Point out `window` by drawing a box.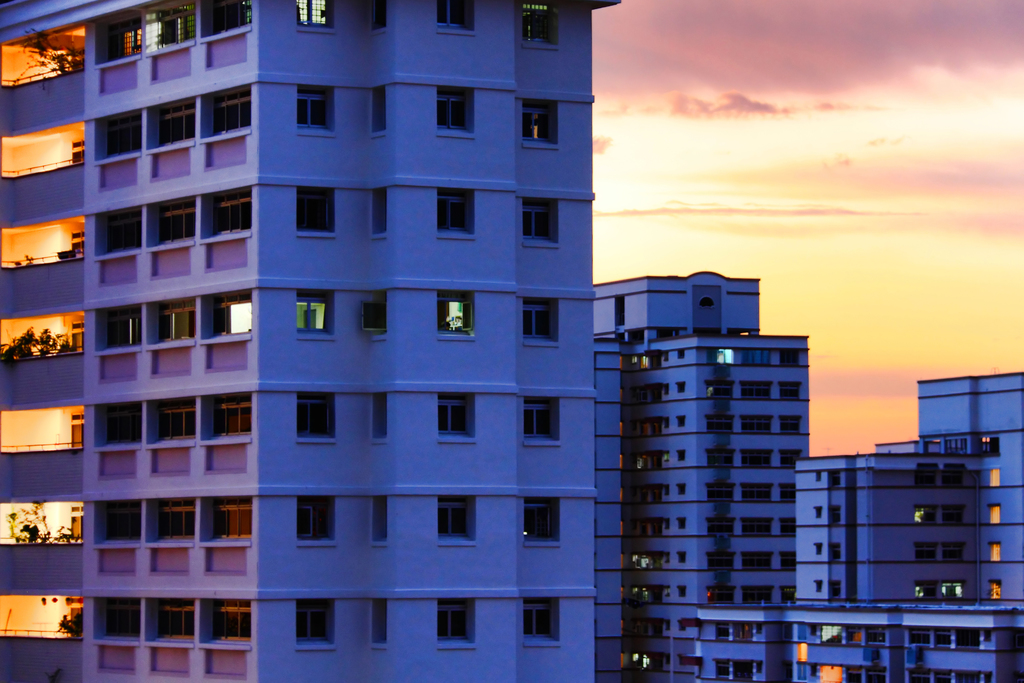
<bbox>917, 544, 929, 563</bbox>.
